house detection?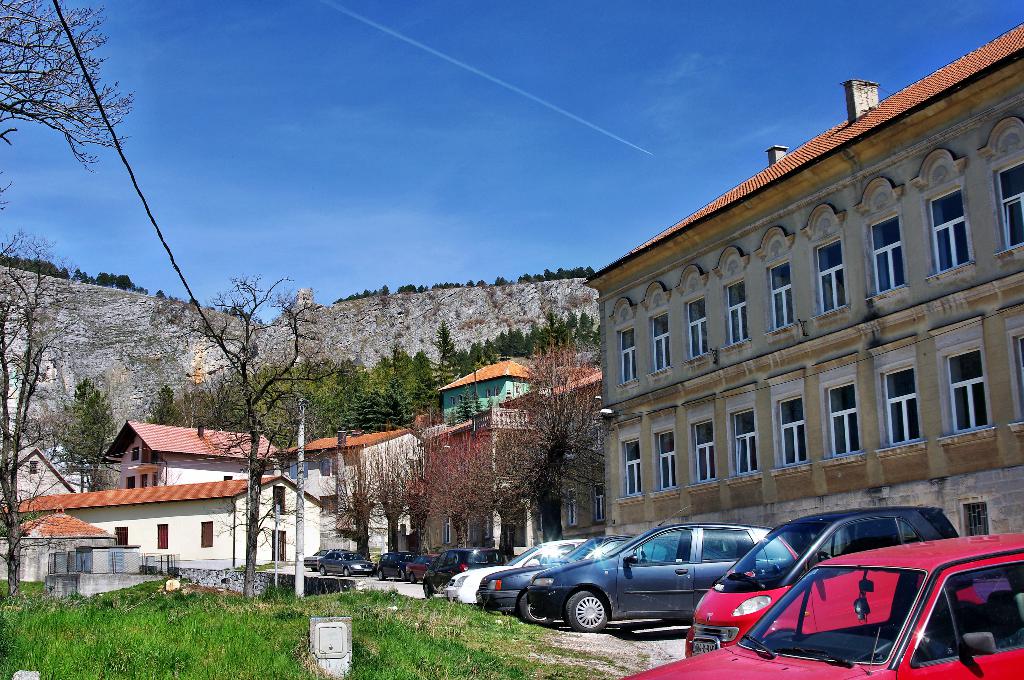
0, 467, 340, 594
